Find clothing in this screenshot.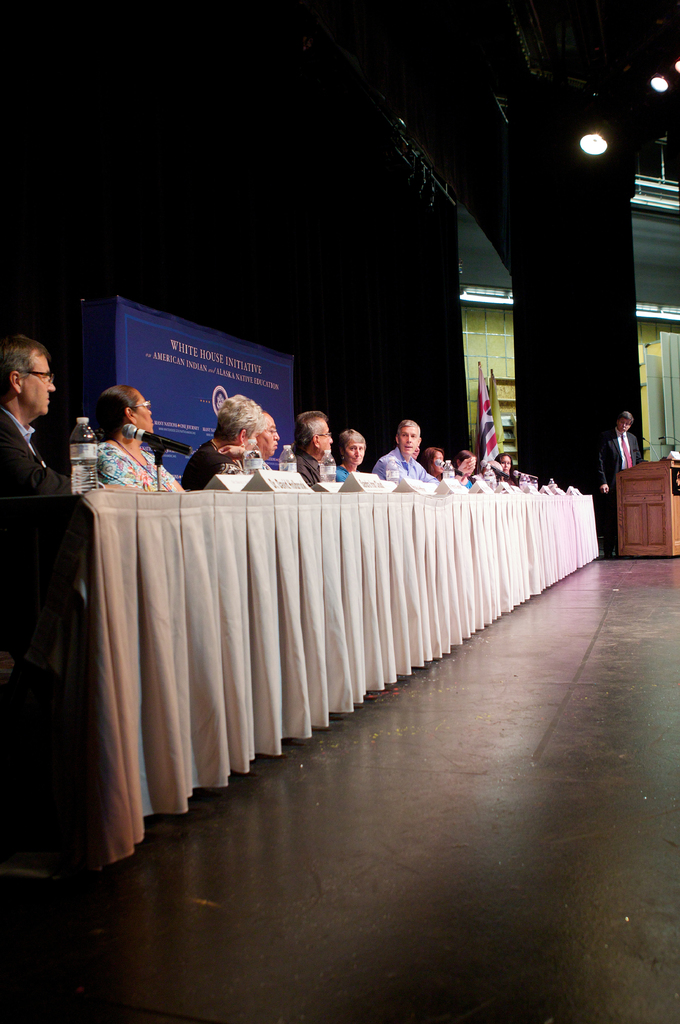
The bounding box for clothing is <region>179, 443, 242, 495</region>.
